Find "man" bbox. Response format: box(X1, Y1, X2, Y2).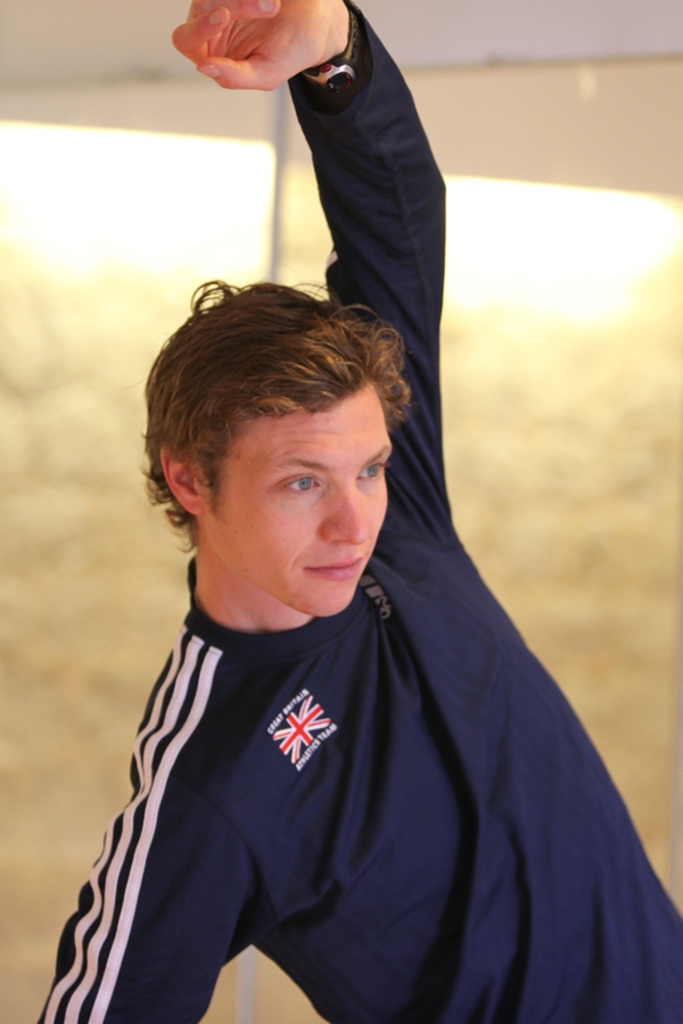
box(27, 0, 681, 1023).
